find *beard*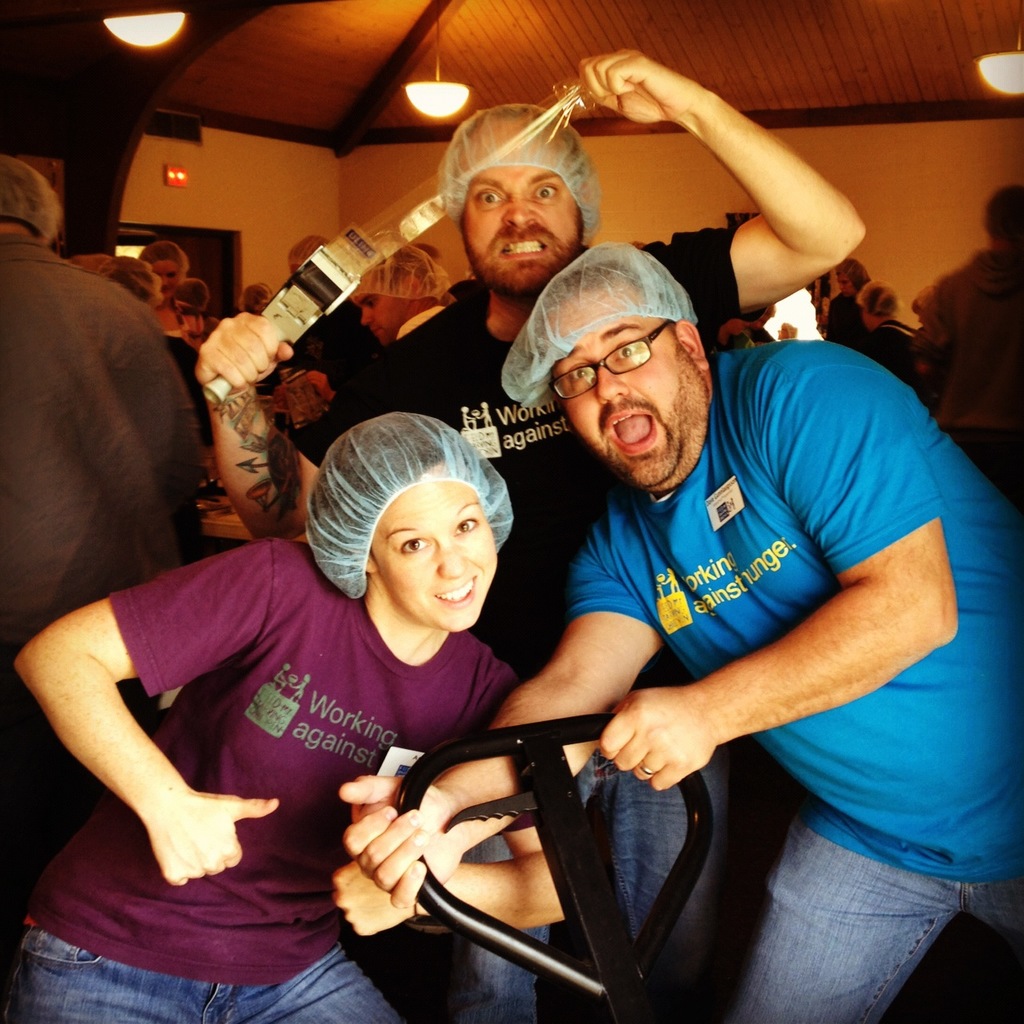
locate(460, 197, 585, 297)
